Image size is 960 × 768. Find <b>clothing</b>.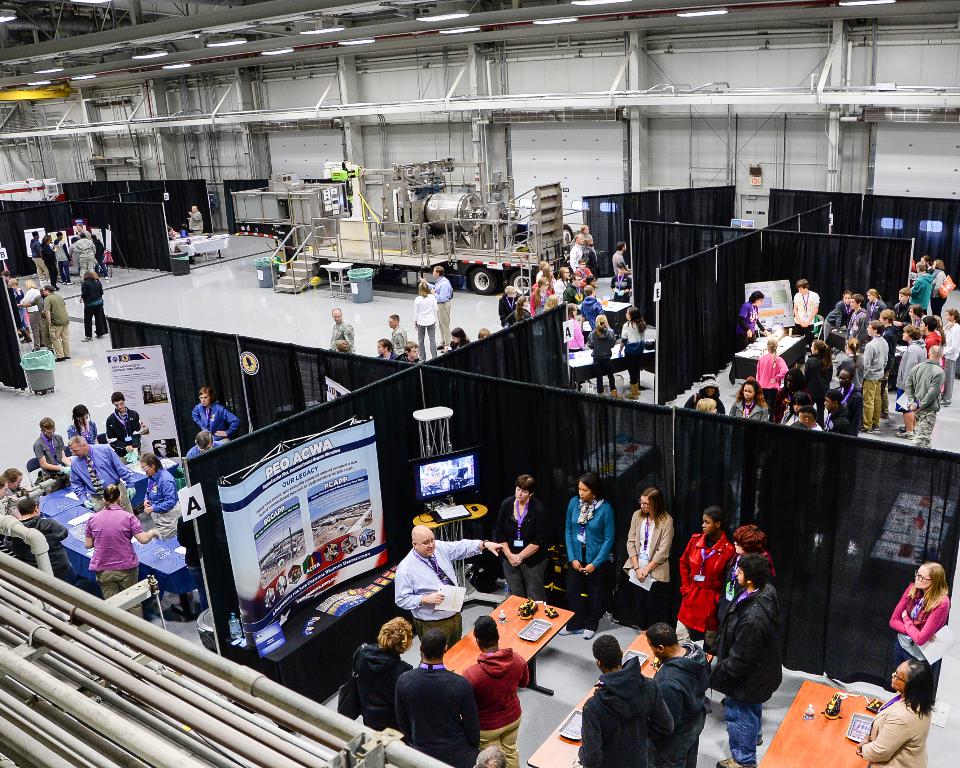
(x1=673, y1=516, x2=737, y2=646).
